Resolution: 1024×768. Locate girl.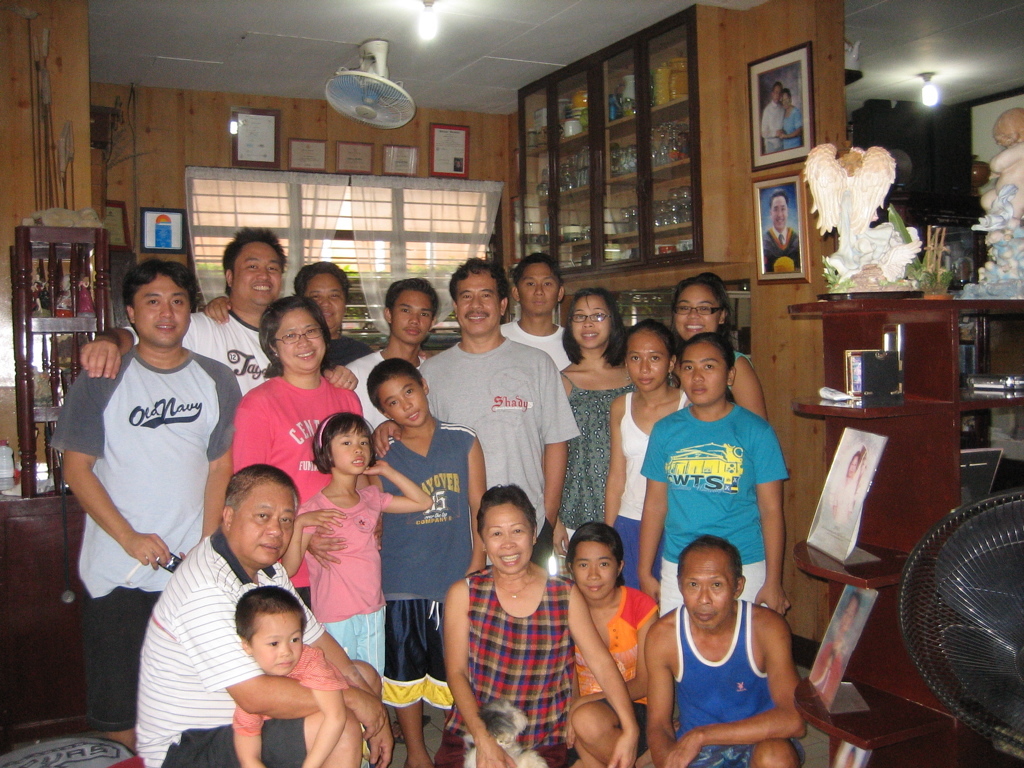
x1=636 y1=330 x2=786 y2=613.
